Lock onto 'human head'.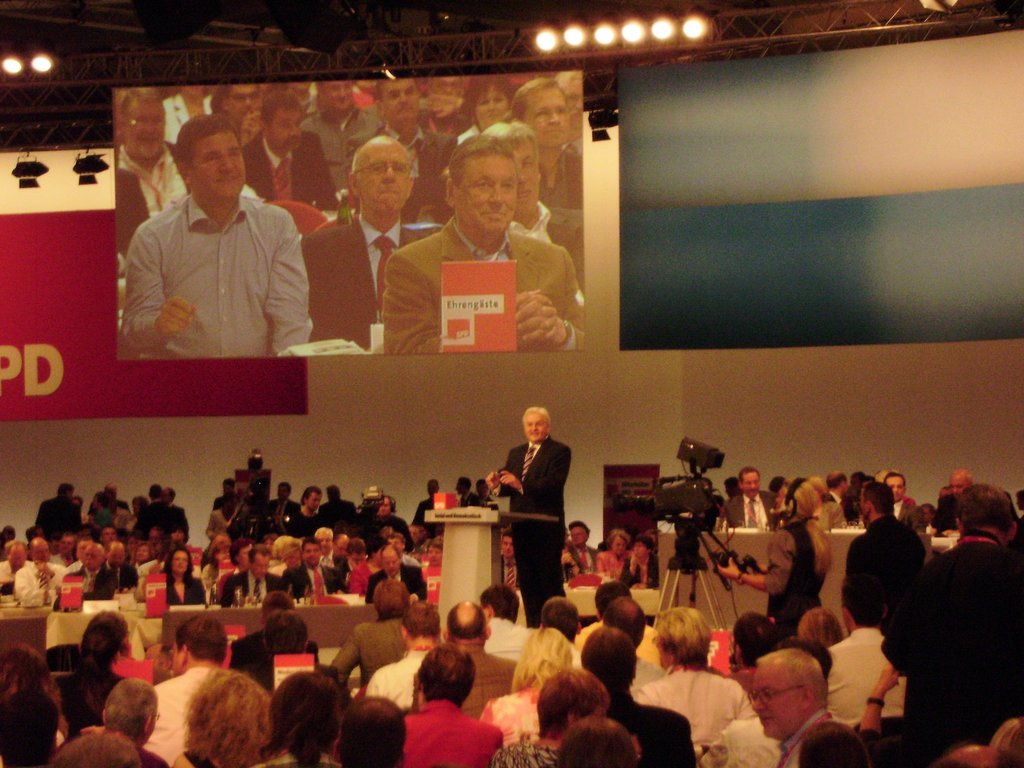
Locked: bbox(0, 641, 48, 691).
